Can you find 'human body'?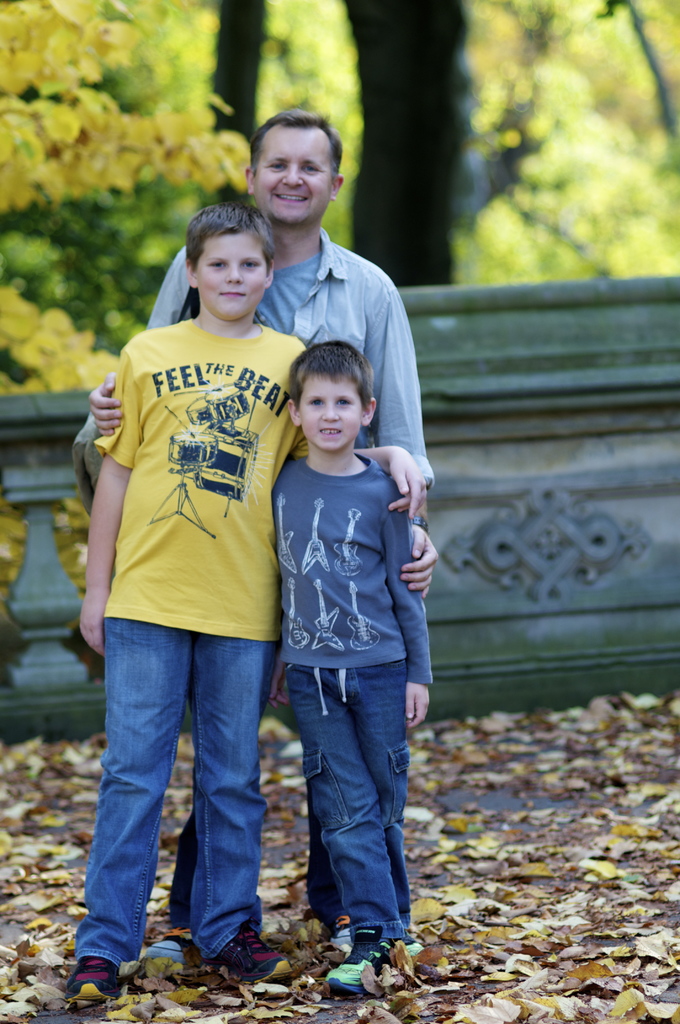
Yes, bounding box: rect(270, 442, 420, 986).
